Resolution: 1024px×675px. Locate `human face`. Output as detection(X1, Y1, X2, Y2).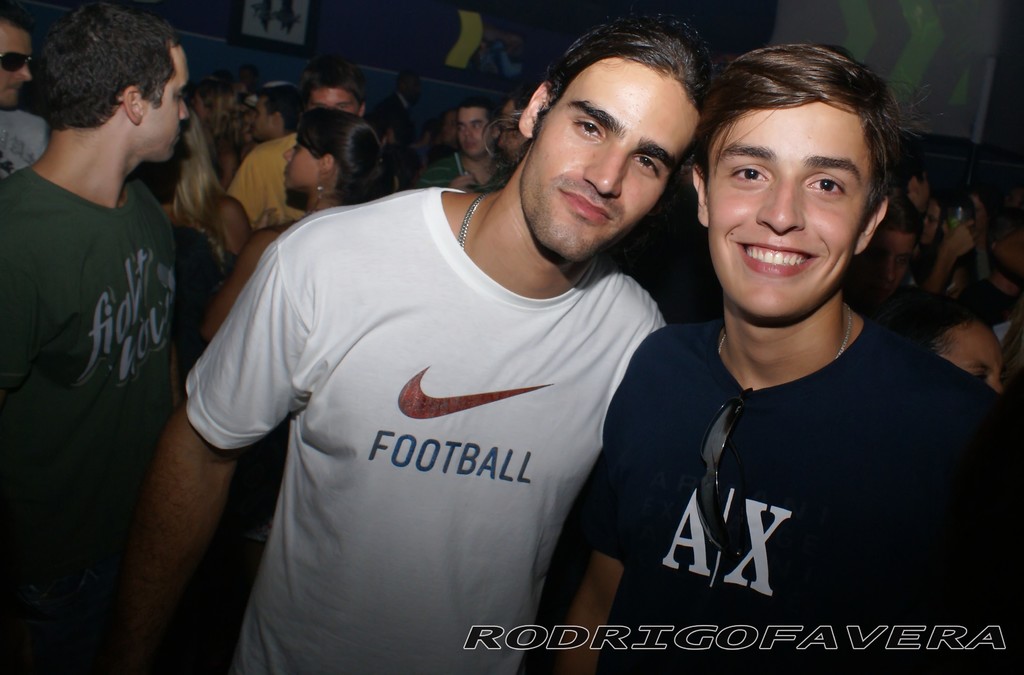
detection(309, 85, 359, 114).
